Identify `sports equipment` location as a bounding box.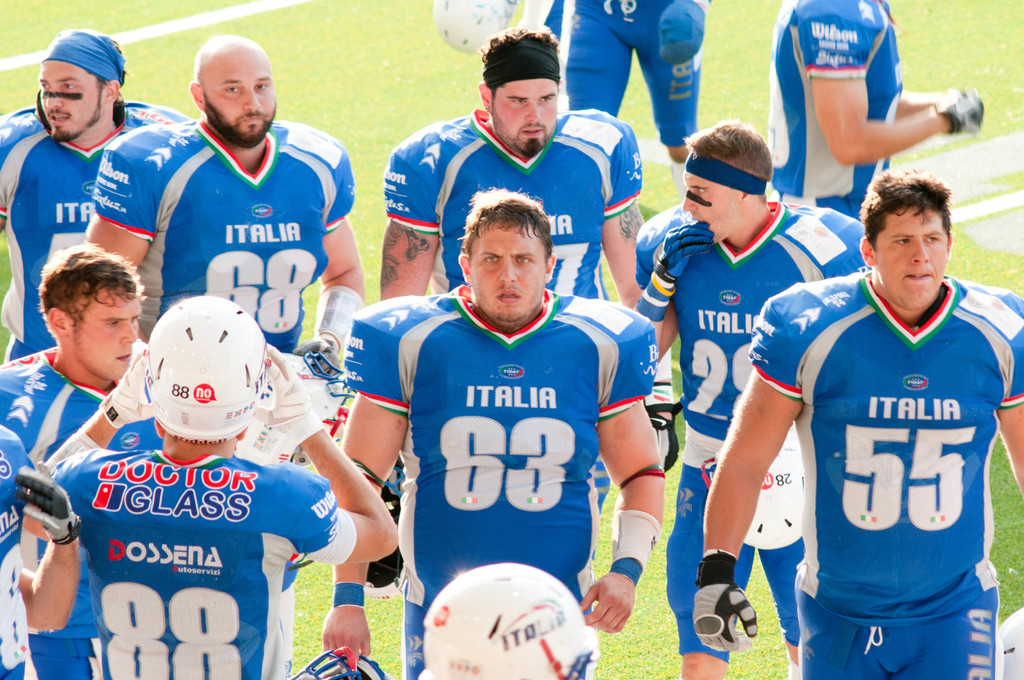
{"left": 255, "top": 337, "right": 324, "bottom": 451}.
